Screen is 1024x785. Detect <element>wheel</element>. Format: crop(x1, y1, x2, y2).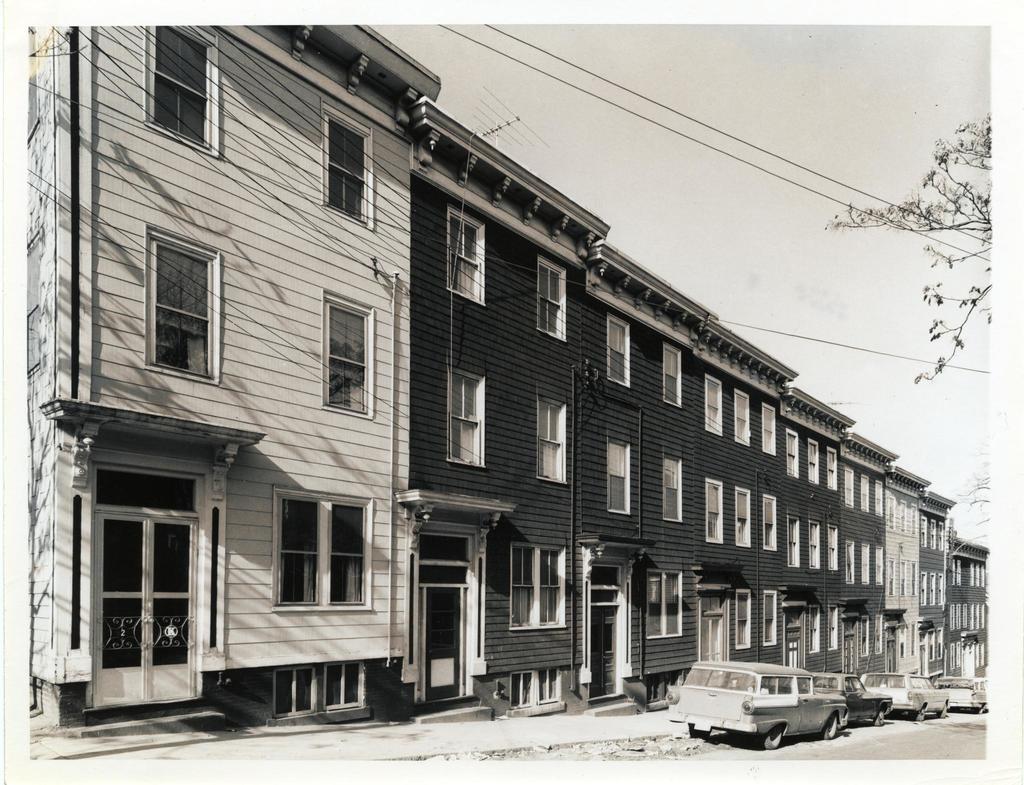
crop(763, 725, 781, 752).
